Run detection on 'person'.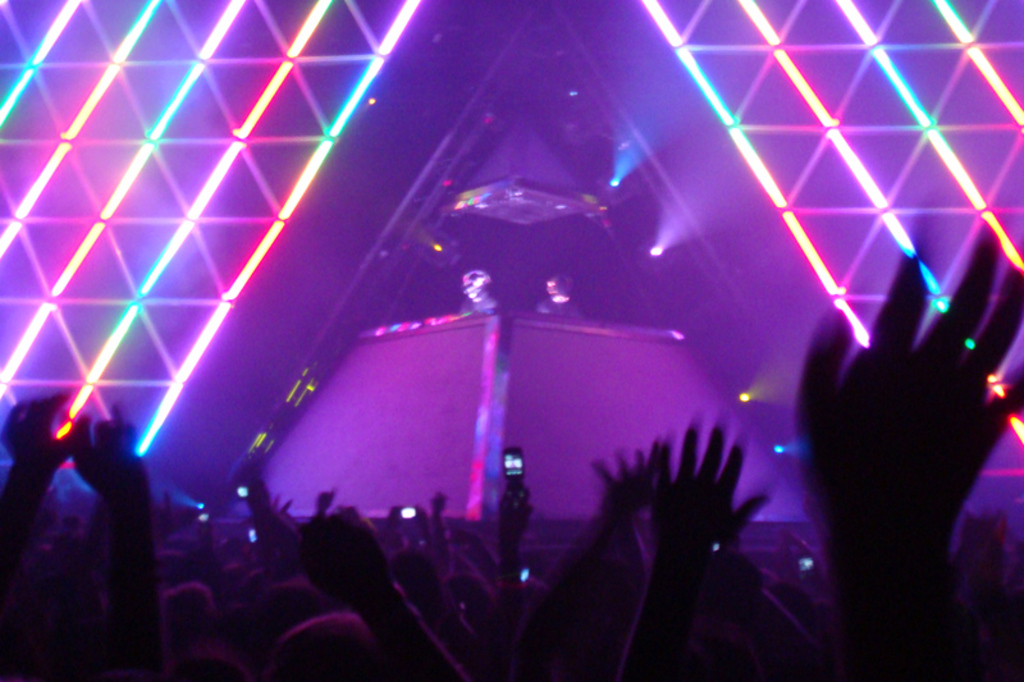
Result: locate(536, 274, 580, 322).
